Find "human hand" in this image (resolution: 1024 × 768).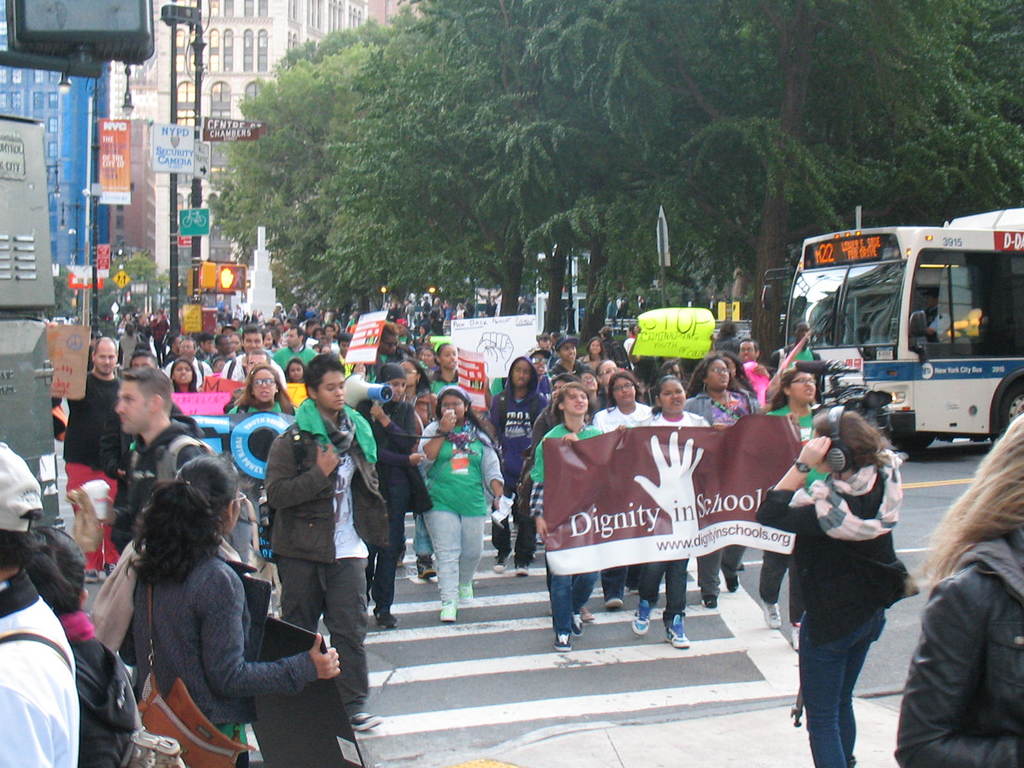
[x1=314, y1=444, x2=340, y2=478].
